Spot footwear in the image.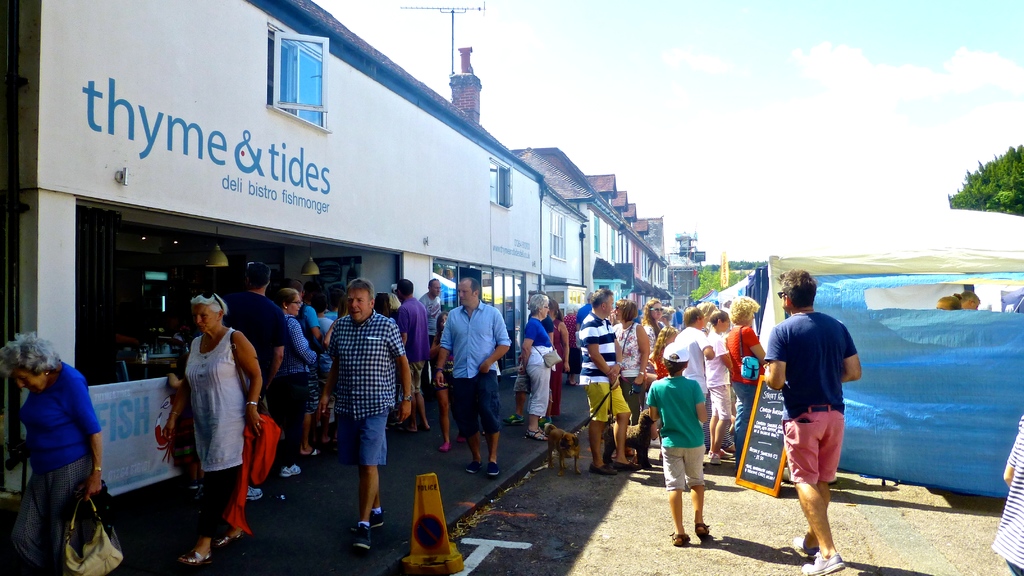
footwear found at (x1=802, y1=551, x2=843, y2=573).
